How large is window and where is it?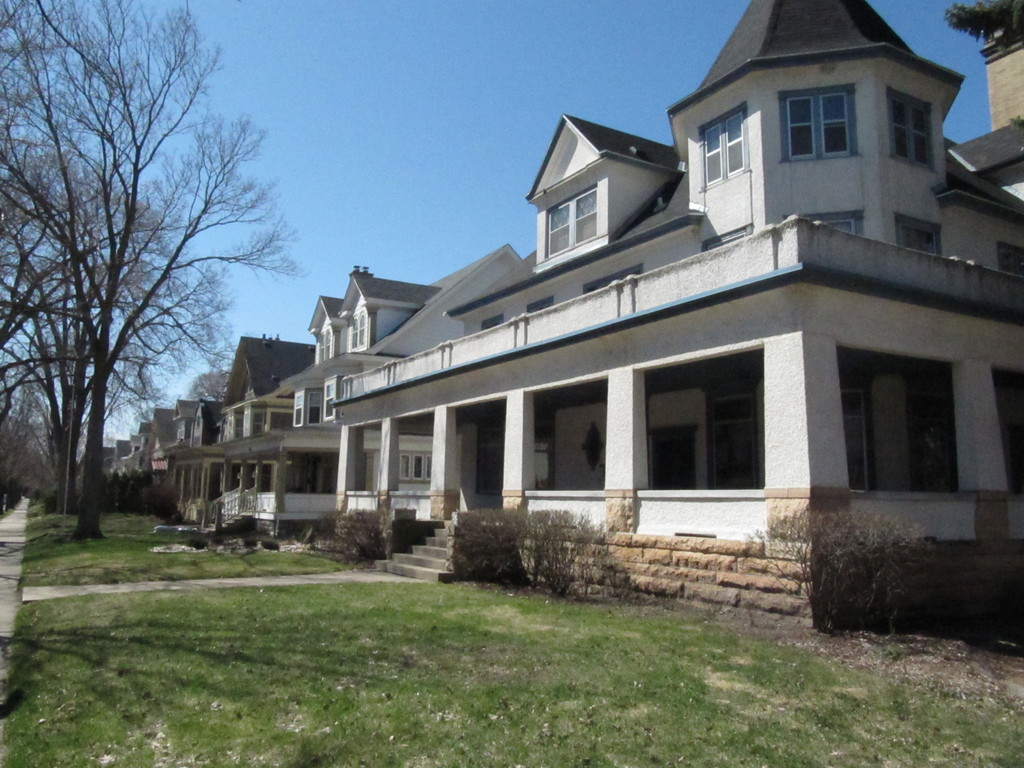
Bounding box: BBox(543, 182, 599, 258).
